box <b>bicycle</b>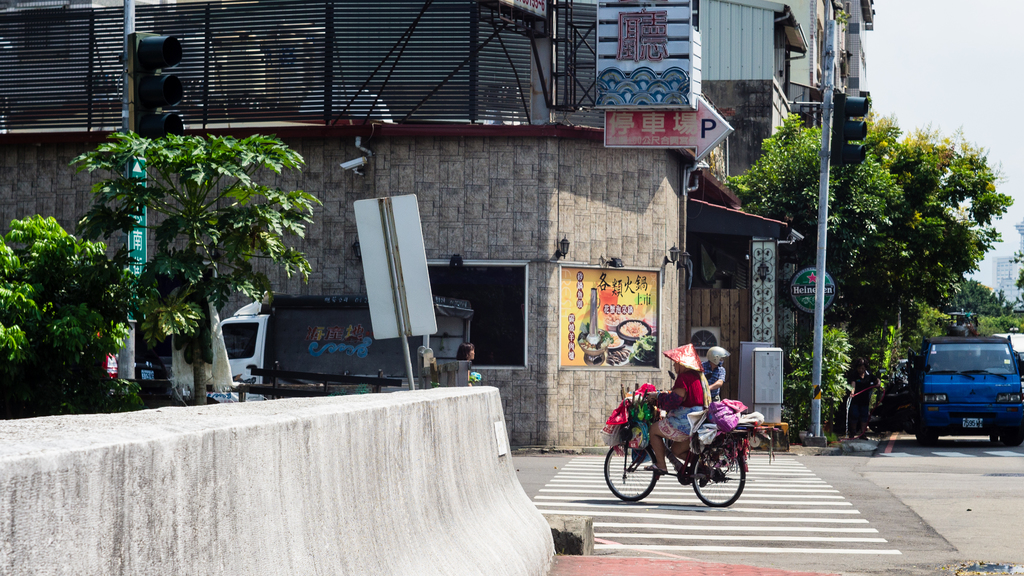
[left=598, top=386, right=774, bottom=509]
